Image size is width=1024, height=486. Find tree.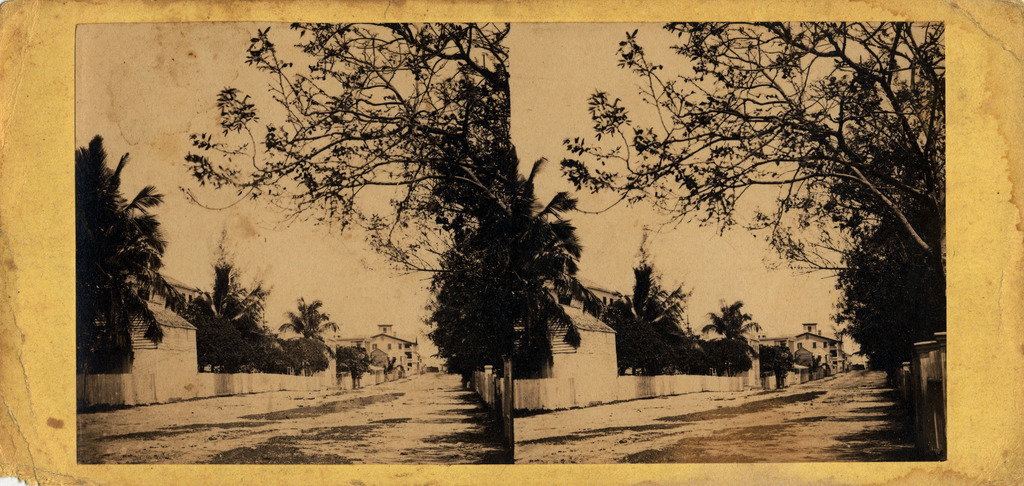
(838, 195, 943, 368).
